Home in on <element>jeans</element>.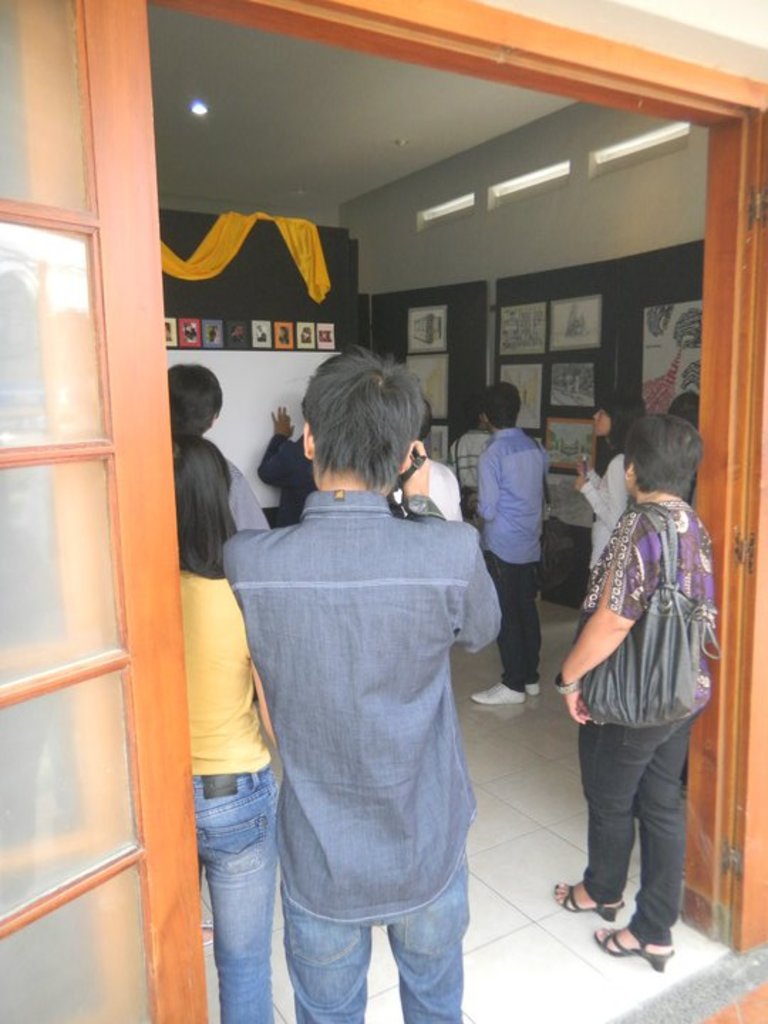
Homed in at {"left": 485, "top": 548, "right": 540, "bottom": 690}.
